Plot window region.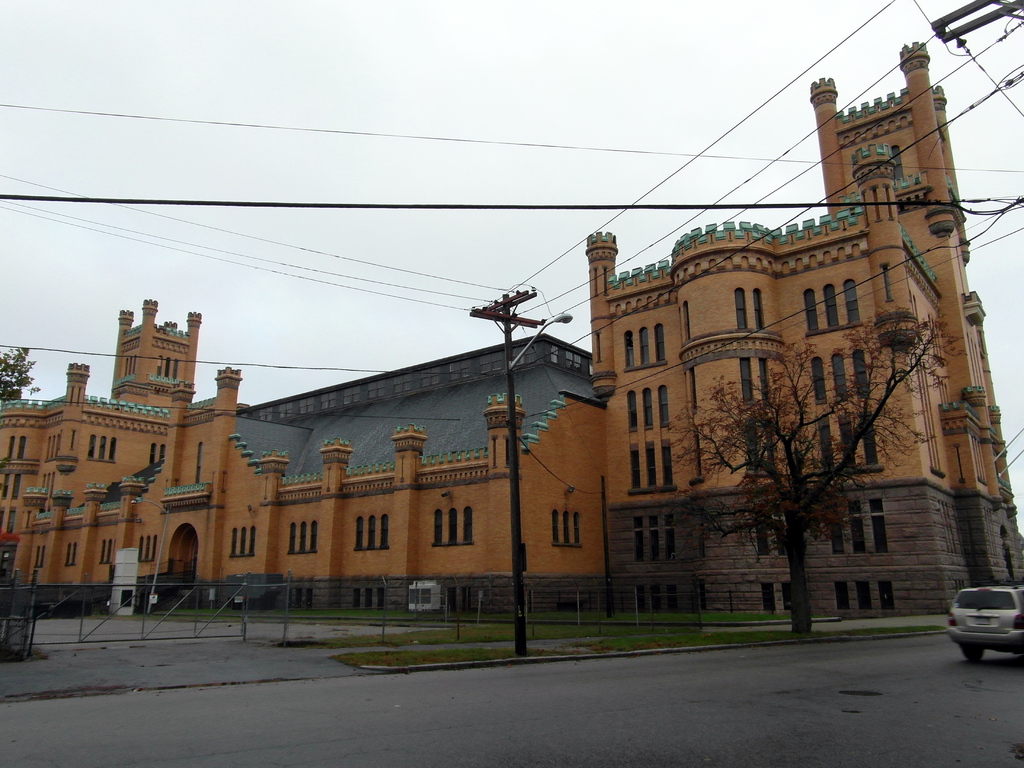
Plotted at 659/387/670/433.
